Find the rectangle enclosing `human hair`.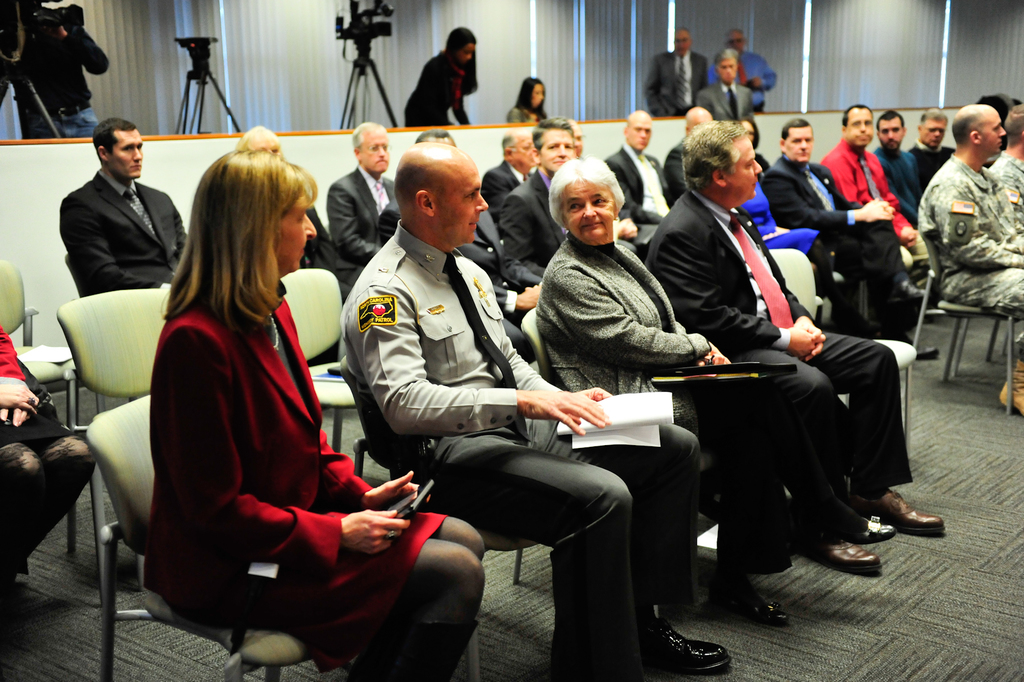
950, 110, 982, 144.
